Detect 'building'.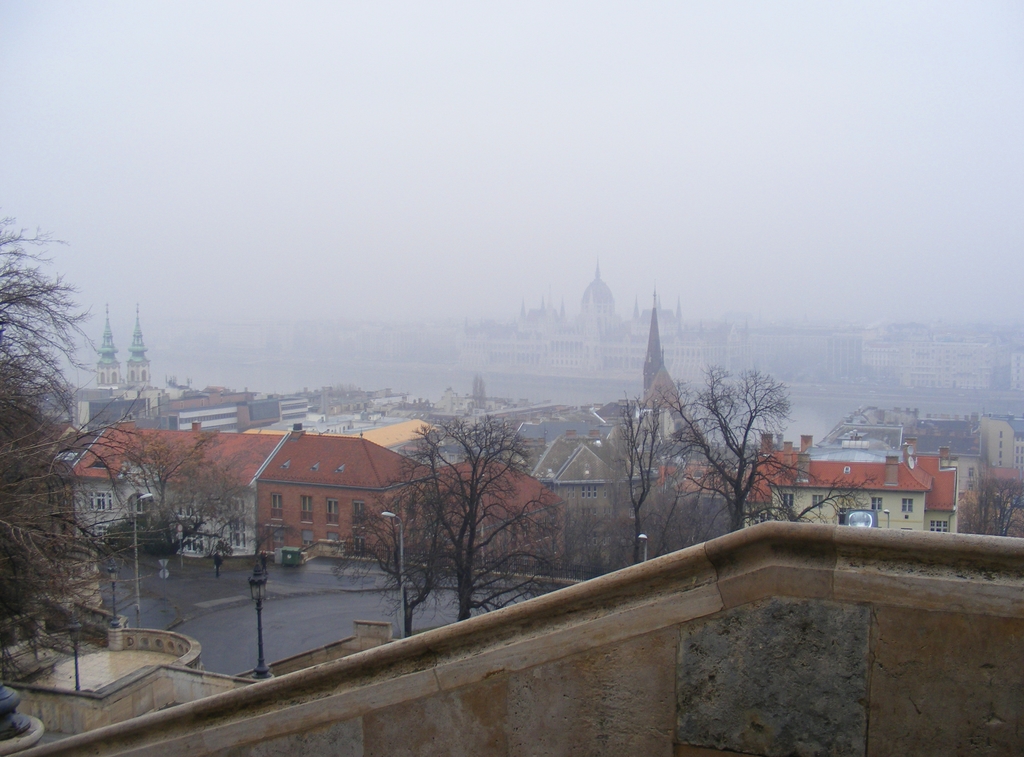
Detected at {"x1": 65, "y1": 417, "x2": 282, "y2": 566}.
